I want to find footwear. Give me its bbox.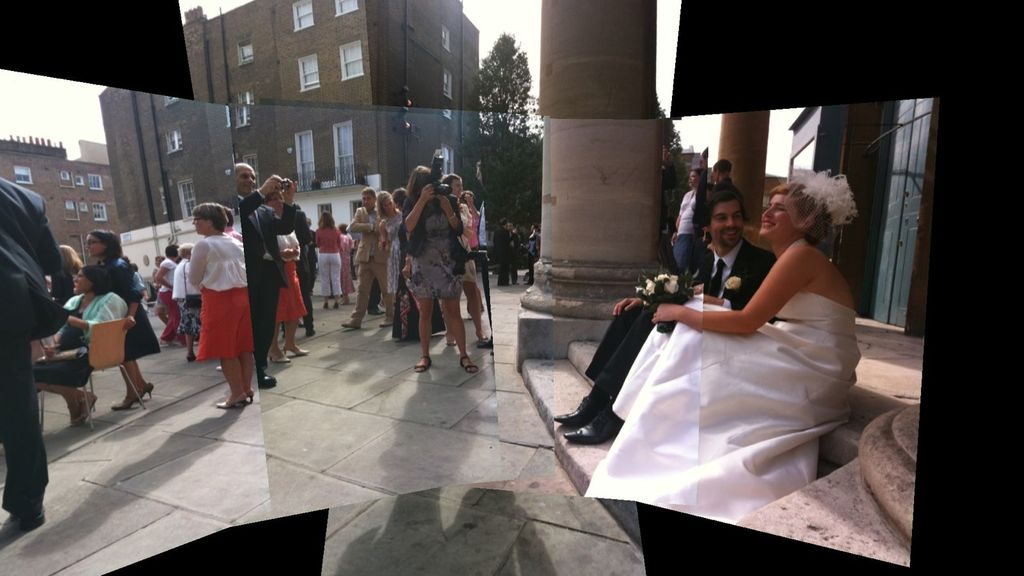
555, 393, 605, 428.
